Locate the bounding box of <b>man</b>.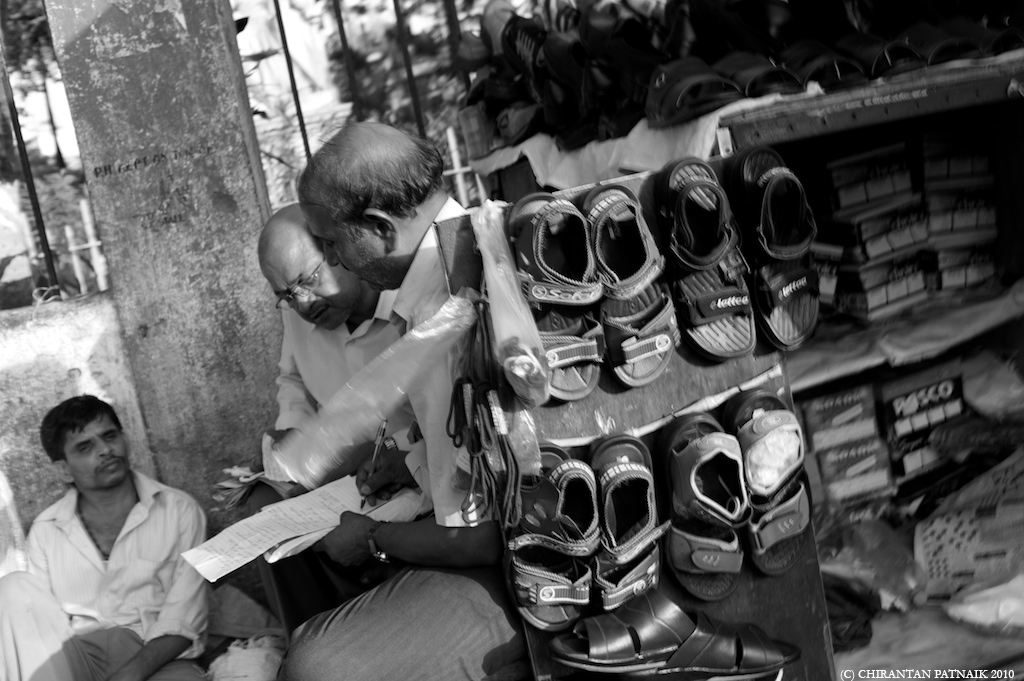
Bounding box: locate(200, 195, 425, 680).
